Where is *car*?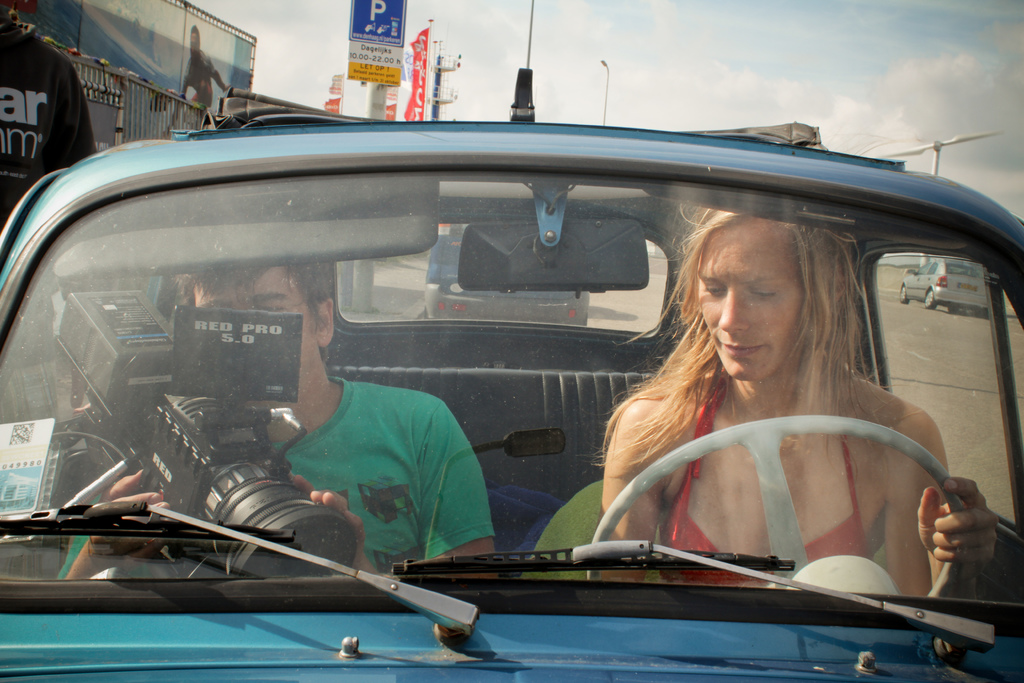
(left=0, top=110, right=1023, bottom=682).
